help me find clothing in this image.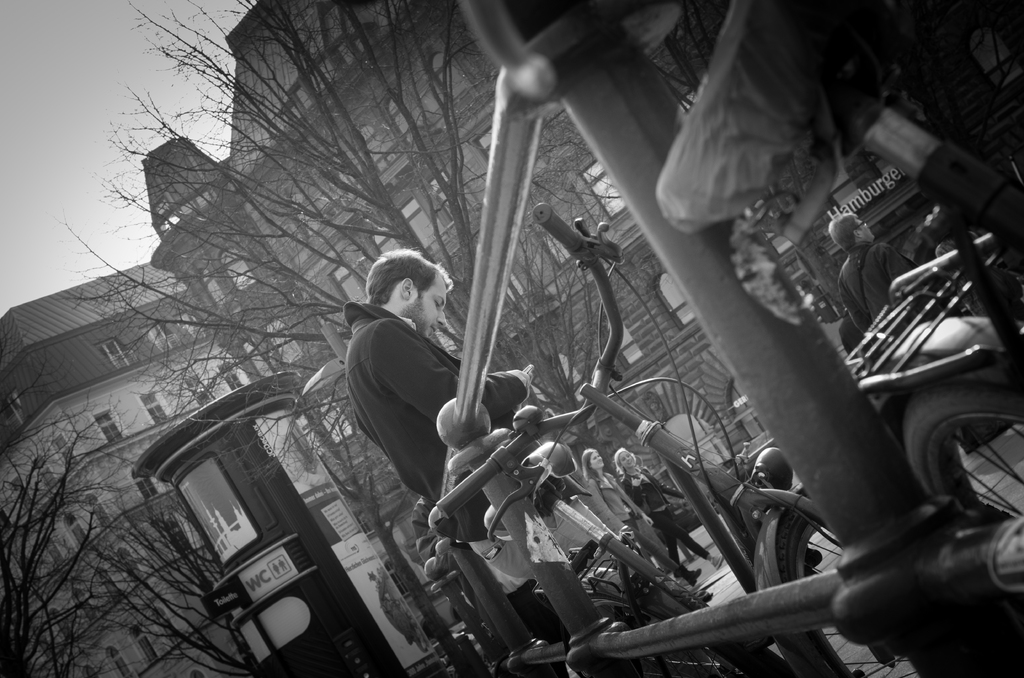
Found it: pyautogui.locateOnScreen(589, 473, 671, 574).
